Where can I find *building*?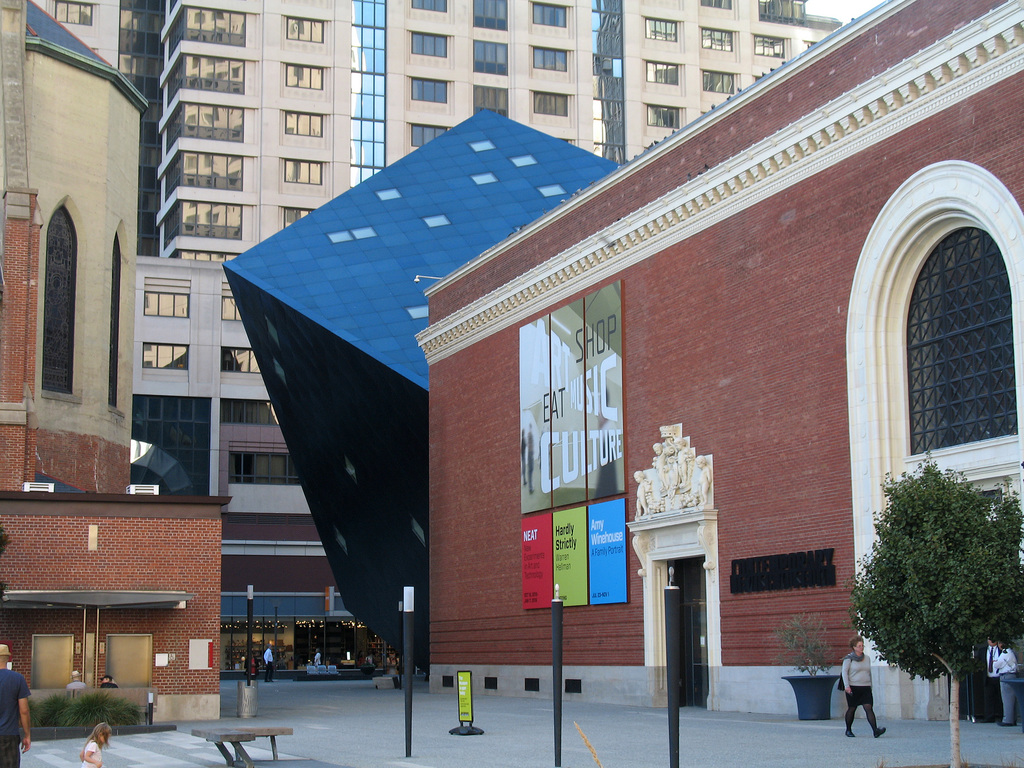
You can find it at 0 0 232 721.
